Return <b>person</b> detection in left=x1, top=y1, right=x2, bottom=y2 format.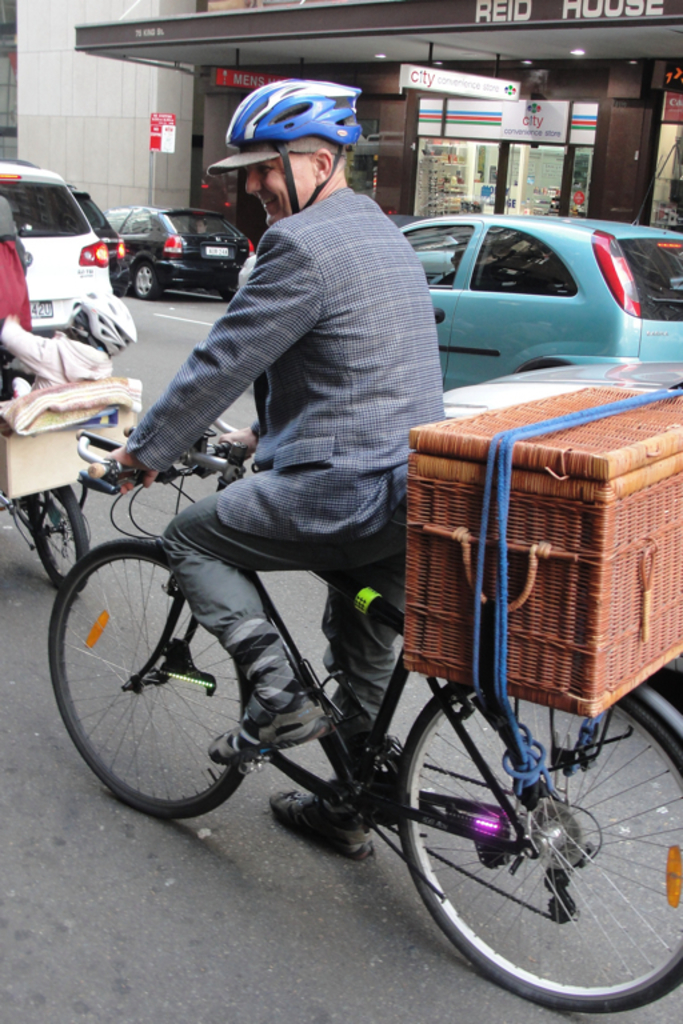
left=0, top=193, right=36, bottom=368.
